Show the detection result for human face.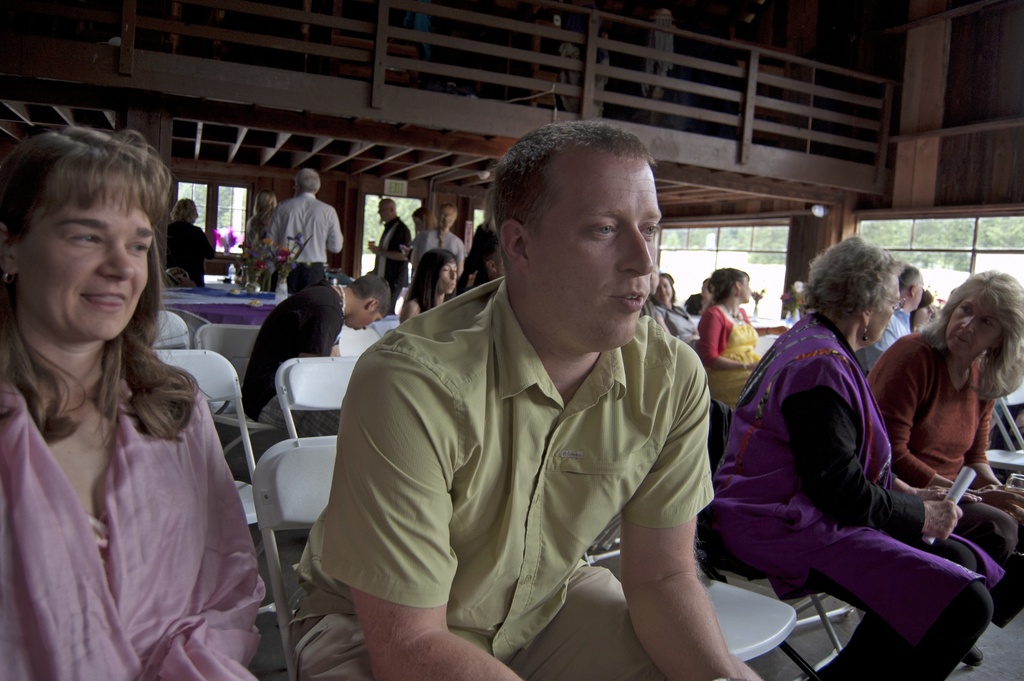
[left=21, top=185, right=156, bottom=336].
